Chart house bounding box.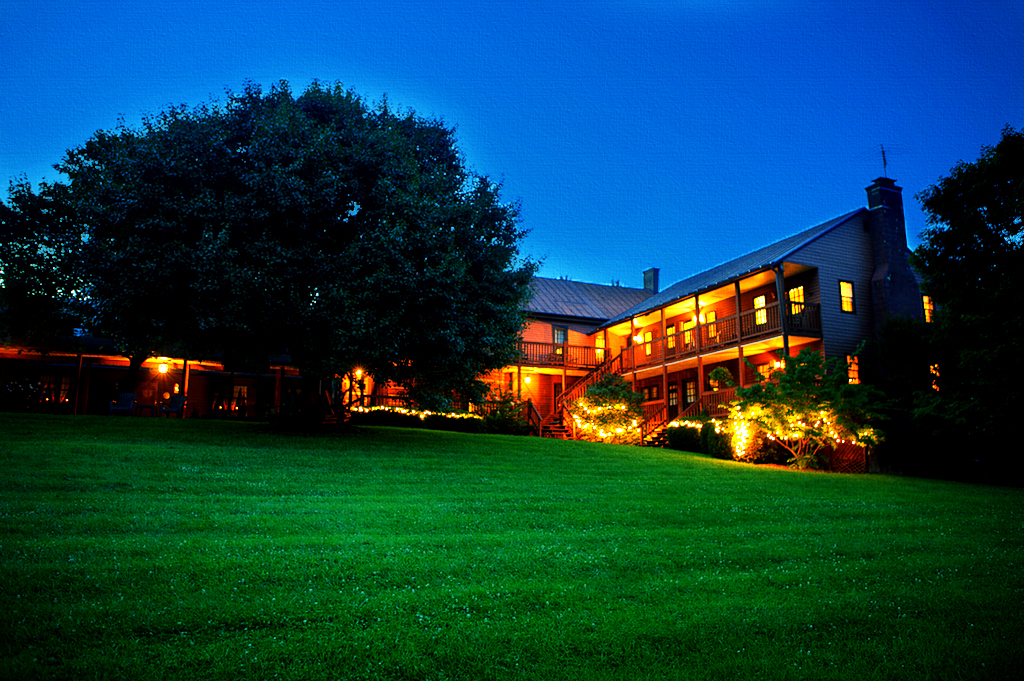
Charted: 329,148,949,482.
